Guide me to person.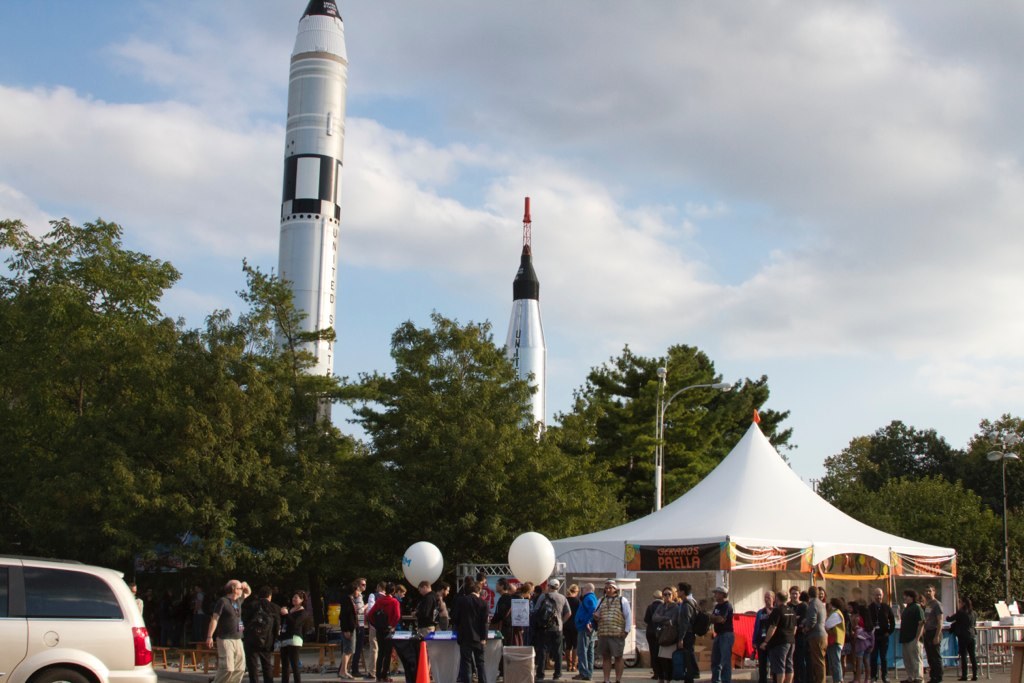
Guidance: crop(275, 590, 305, 682).
